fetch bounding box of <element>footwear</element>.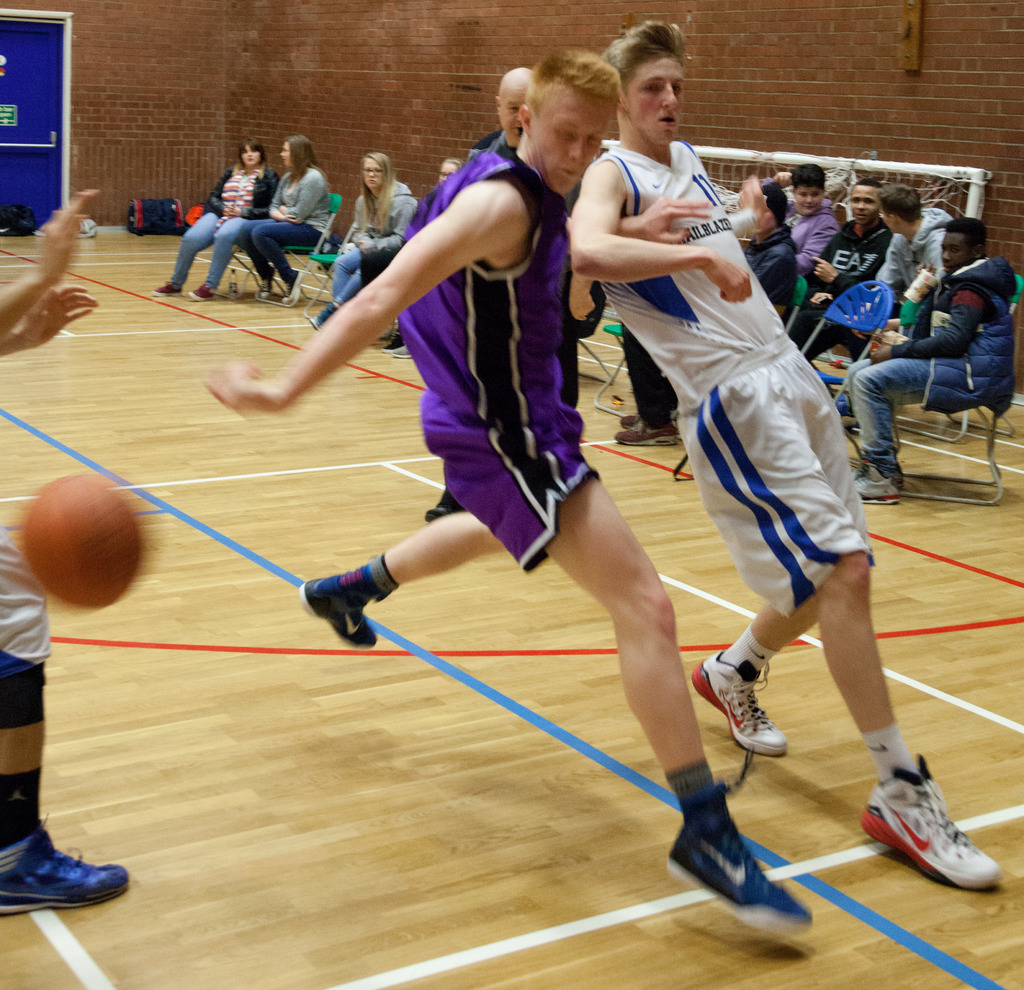
Bbox: locate(854, 749, 1001, 891).
